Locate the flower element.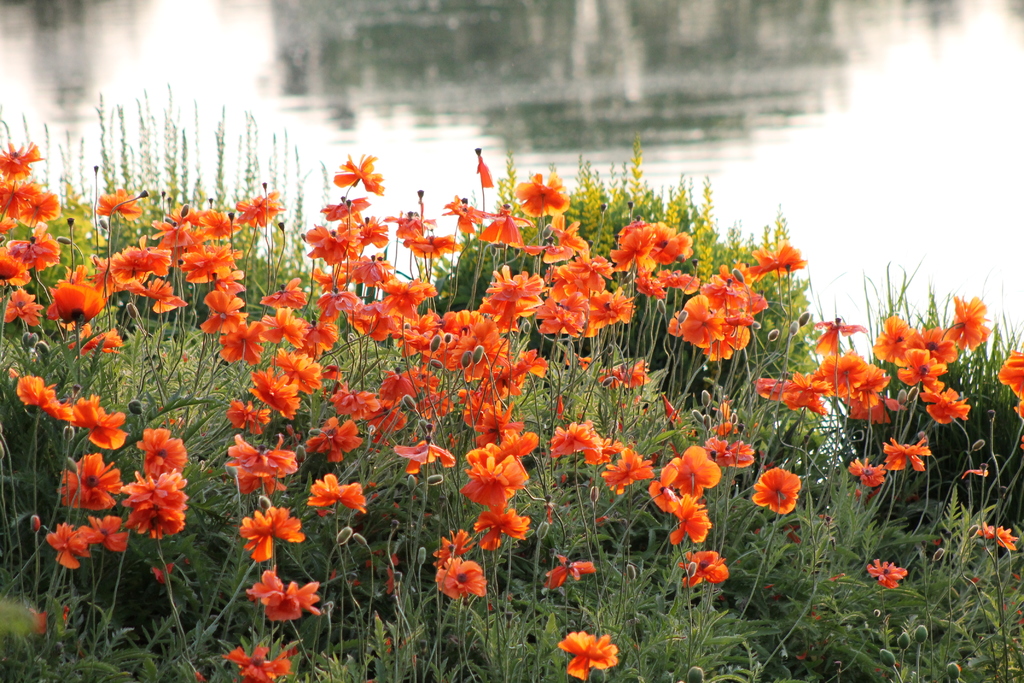
Element bbox: (x1=194, y1=212, x2=235, y2=235).
